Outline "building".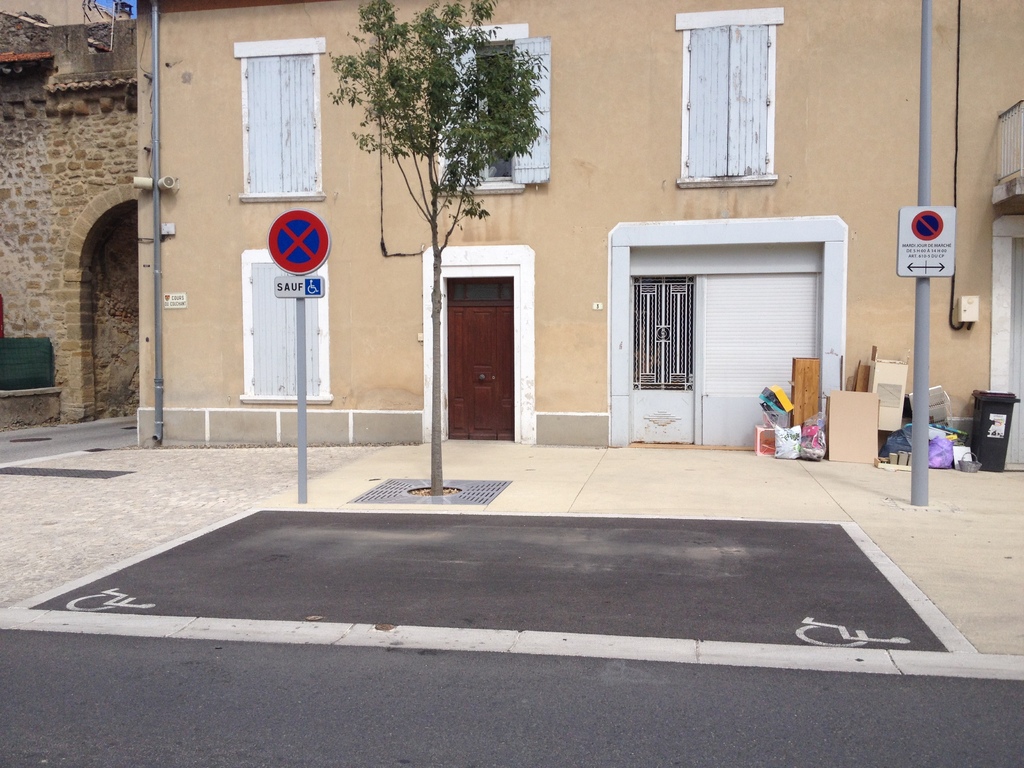
Outline: 129/0/1023/464.
